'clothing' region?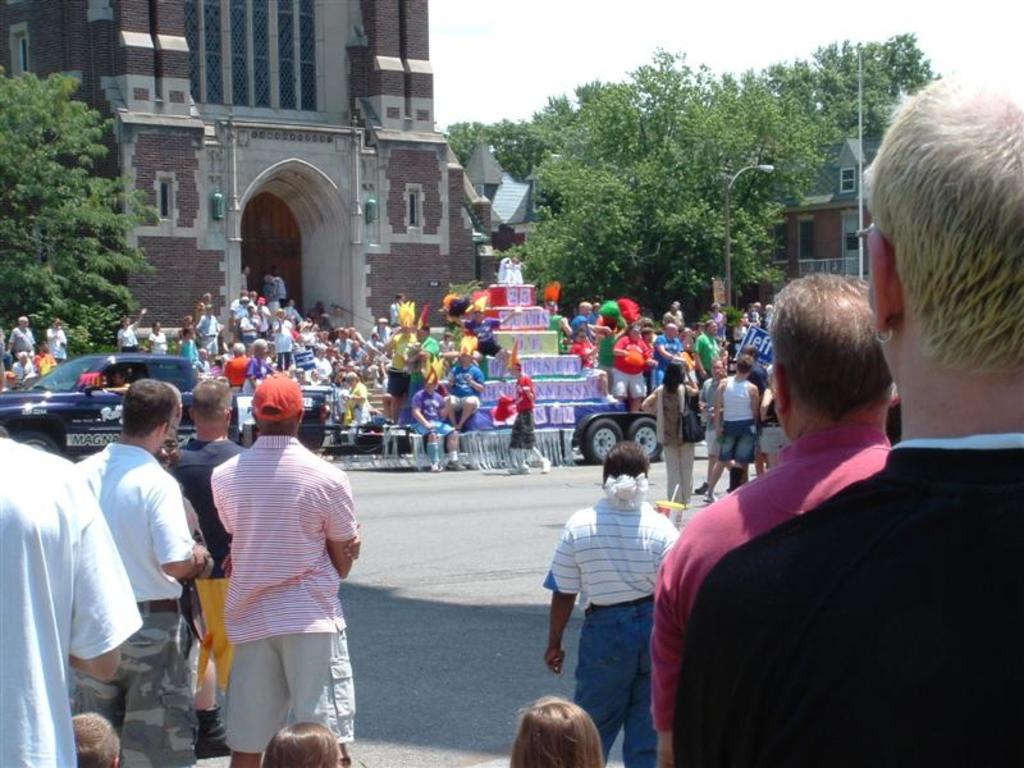
crop(704, 372, 762, 466)
